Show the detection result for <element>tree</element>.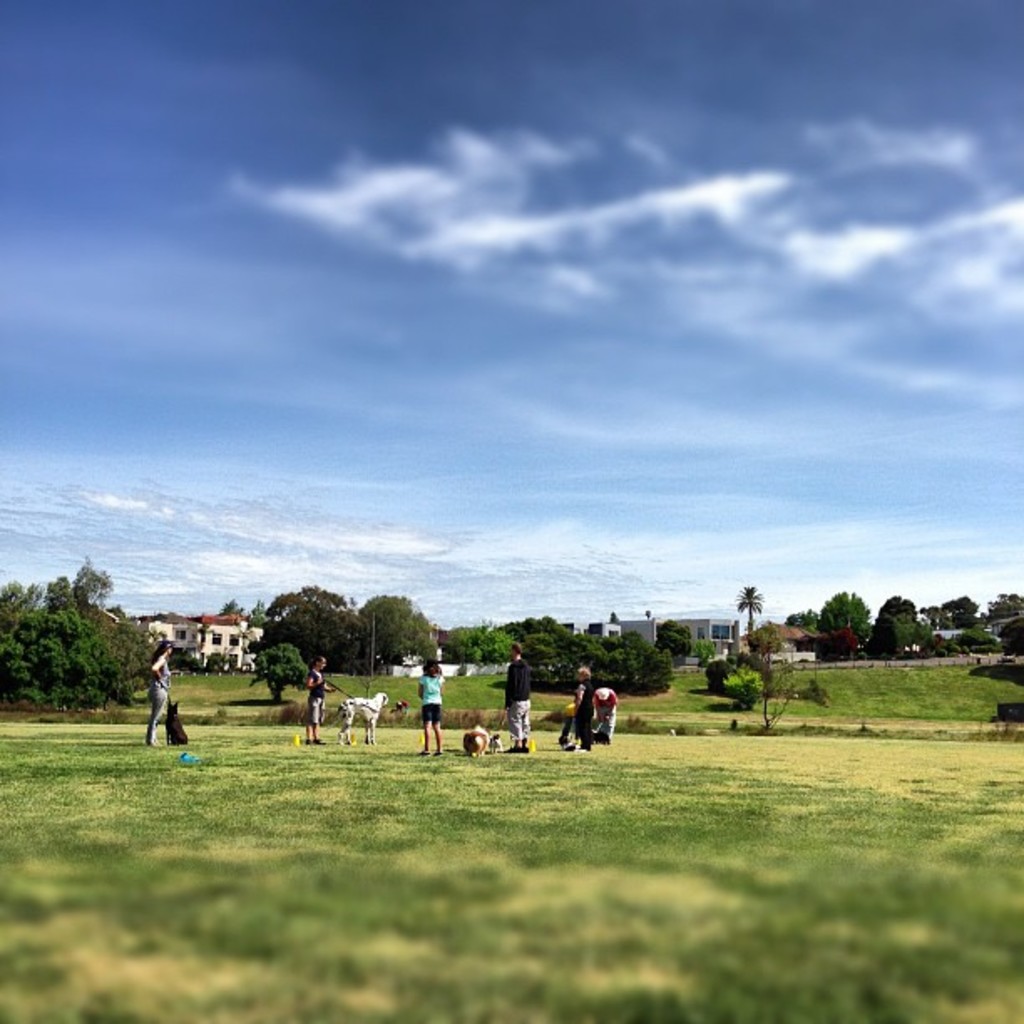
241, 641, 311, 704.
